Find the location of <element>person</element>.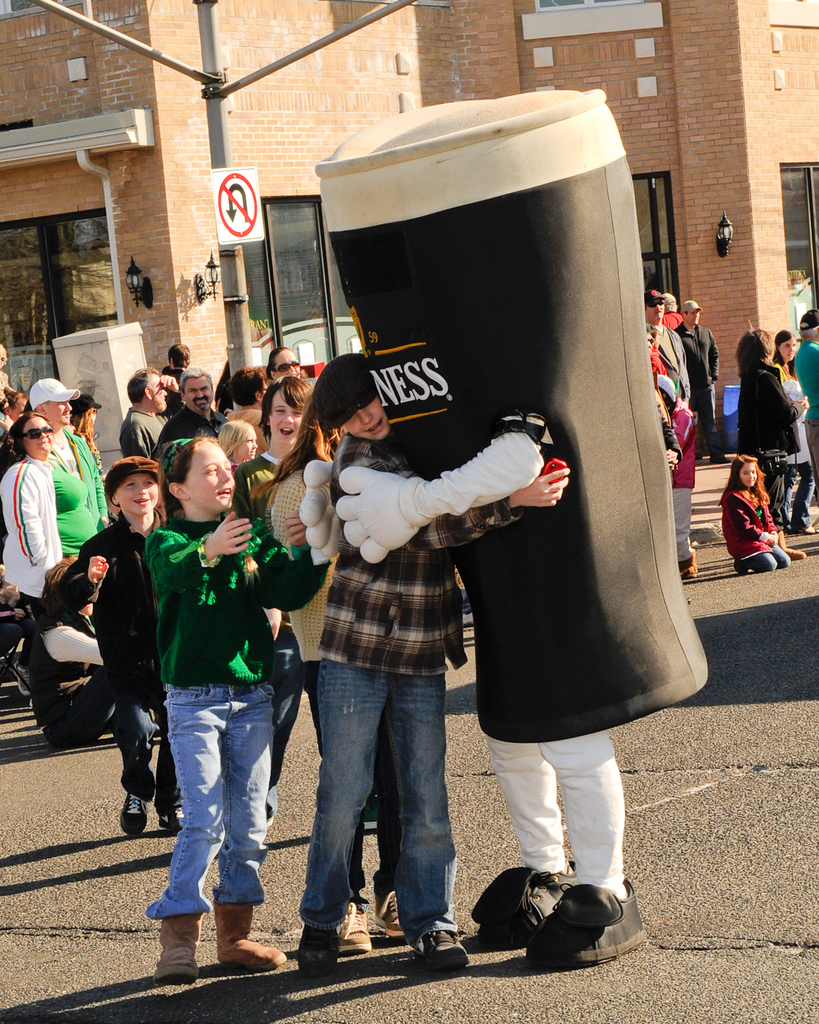
Location: <box>156,358,229,449</box>.
